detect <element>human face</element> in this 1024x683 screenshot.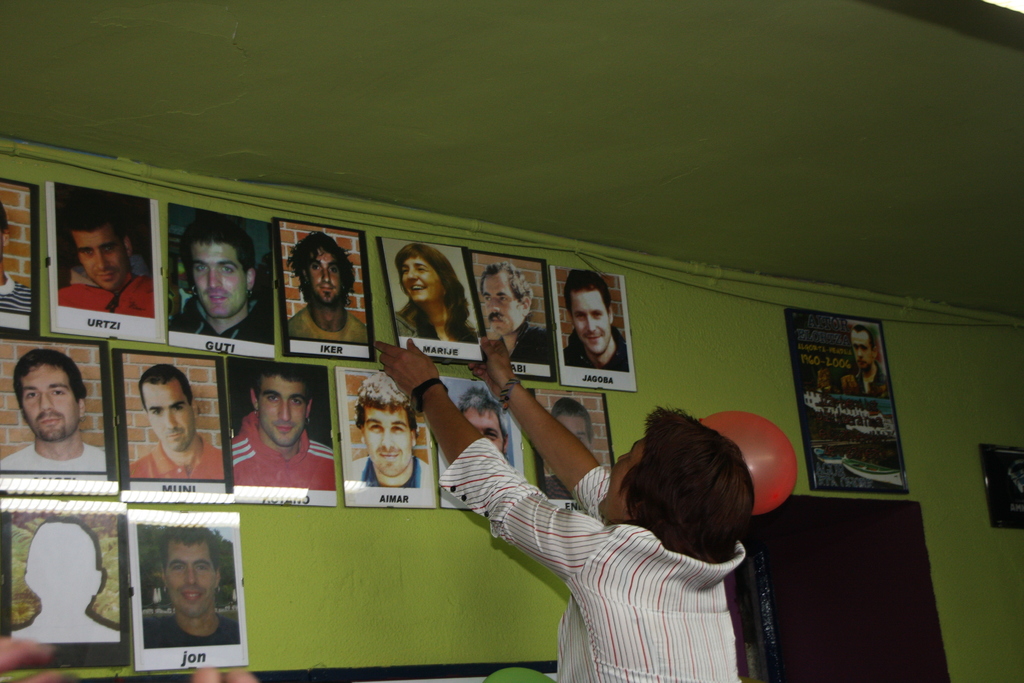
Detection: crop(851, 327, 878, 372).
